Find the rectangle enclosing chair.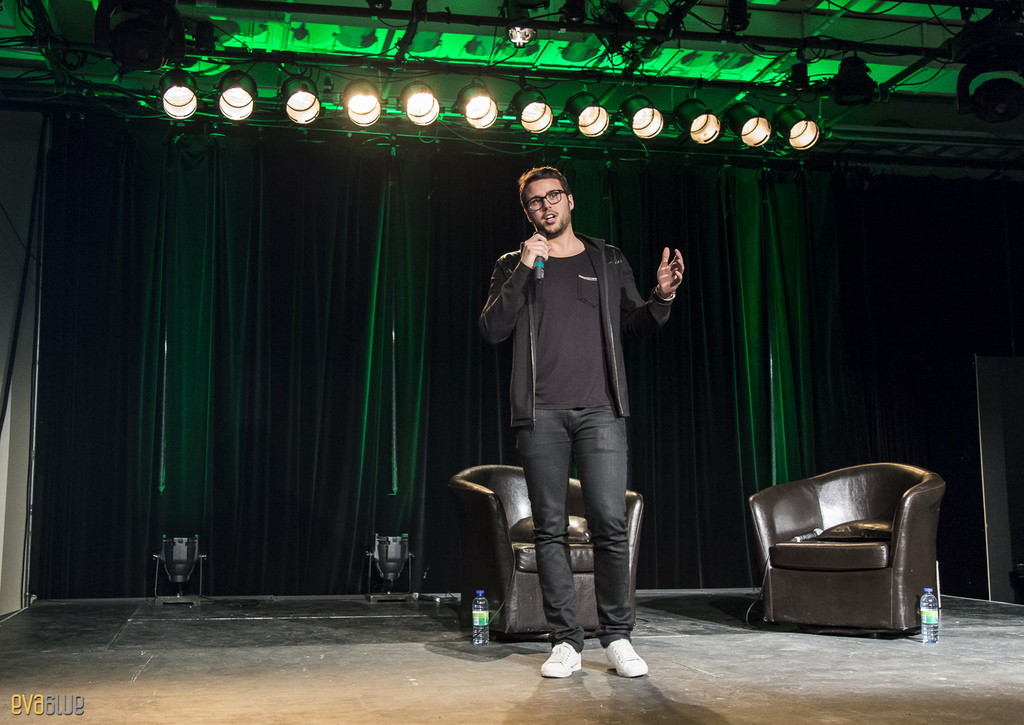
region(447, 459, 644, 640).
